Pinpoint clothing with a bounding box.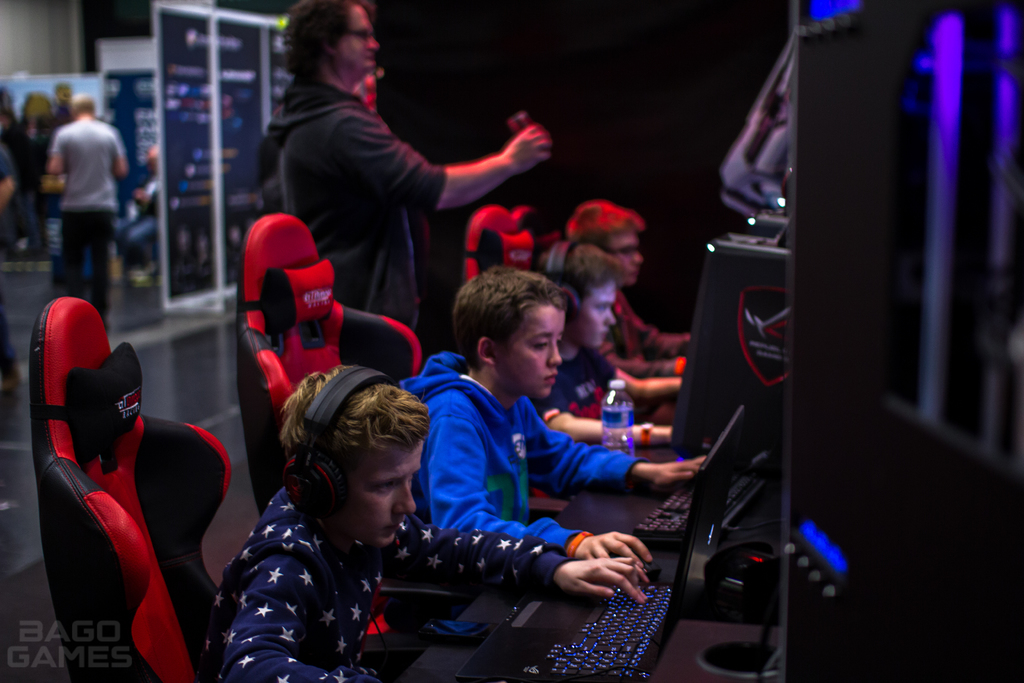
6:120:52:236.
